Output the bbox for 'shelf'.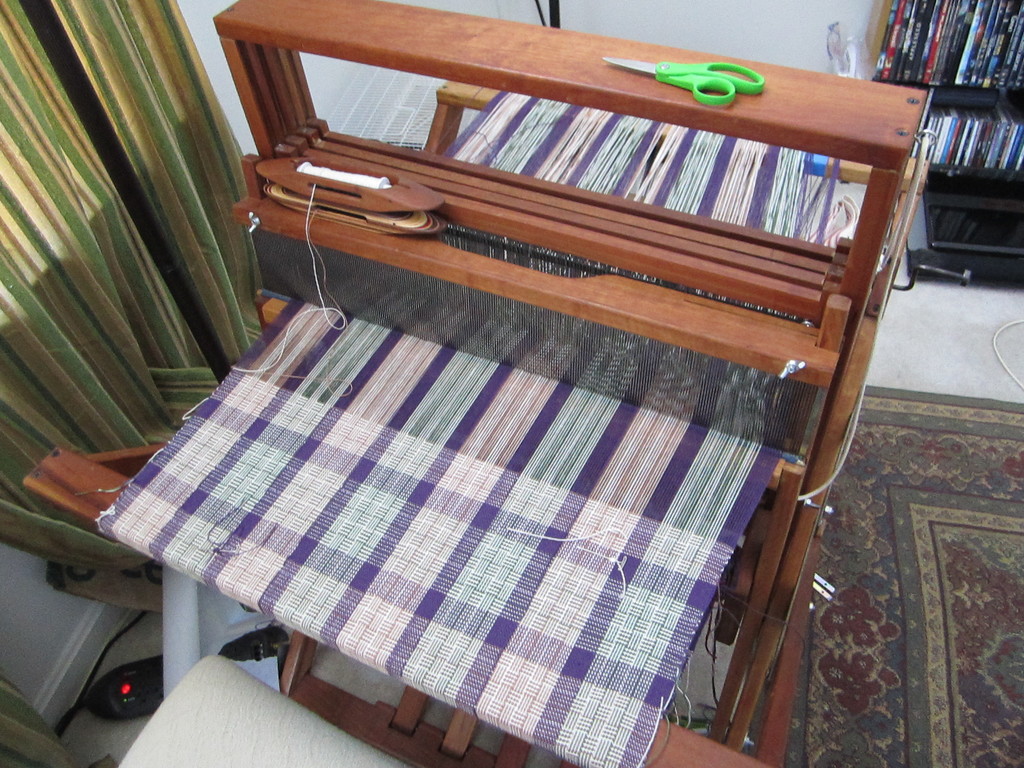
<box>875,0,1023,101</box>.
